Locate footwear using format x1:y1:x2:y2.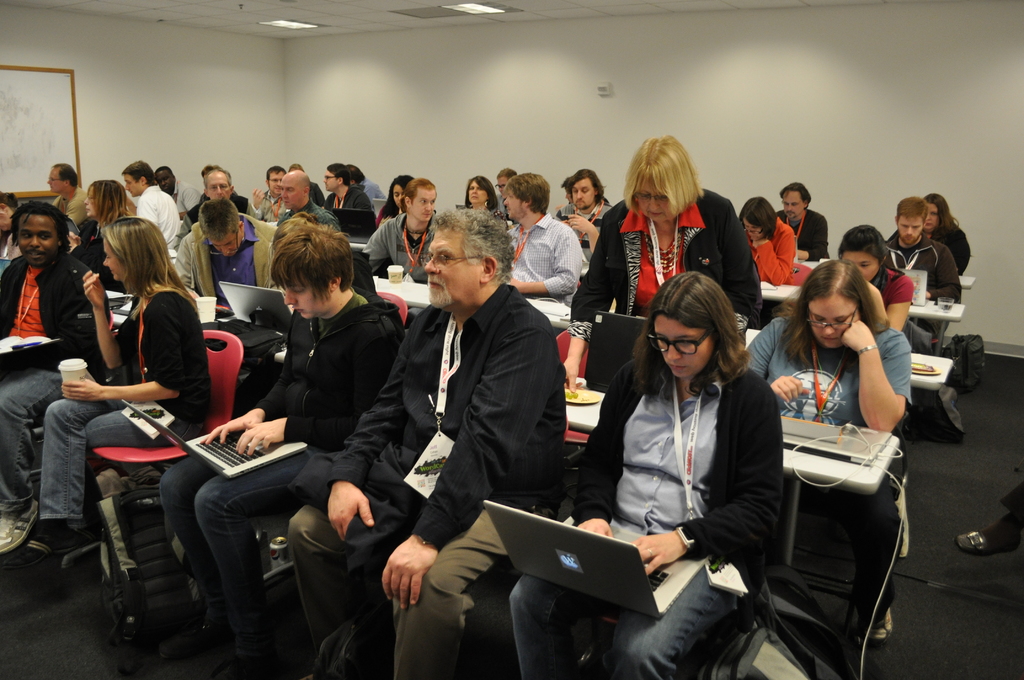
0:540:81:571.
